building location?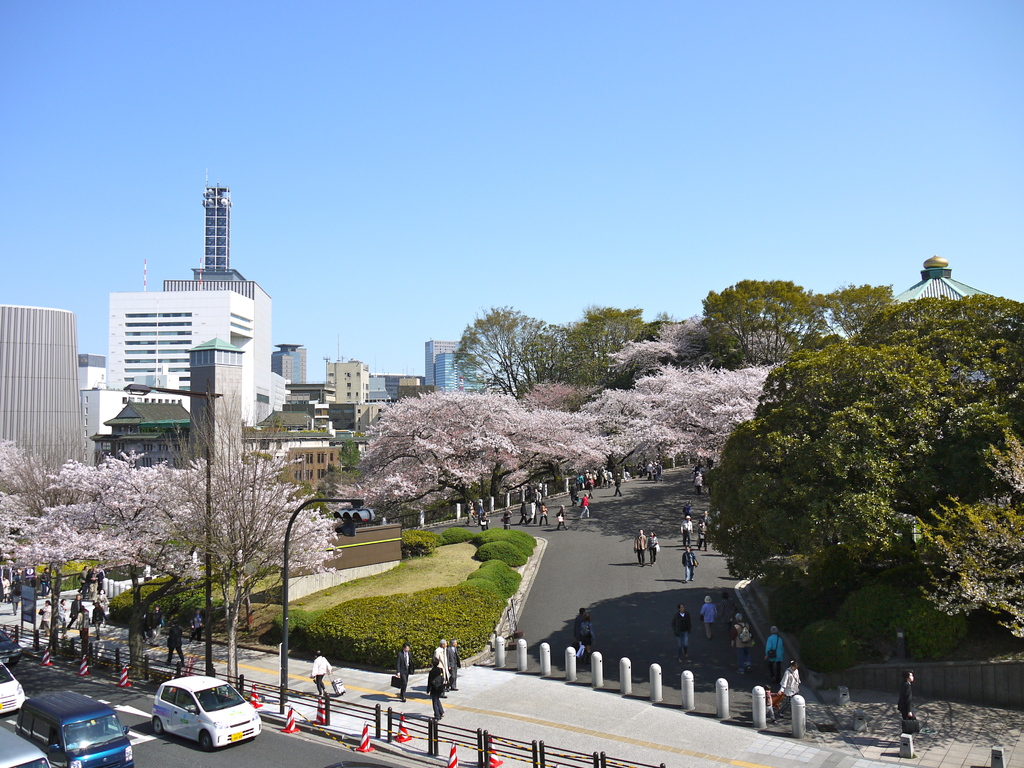
select_region(21, 564, 155, 627)
